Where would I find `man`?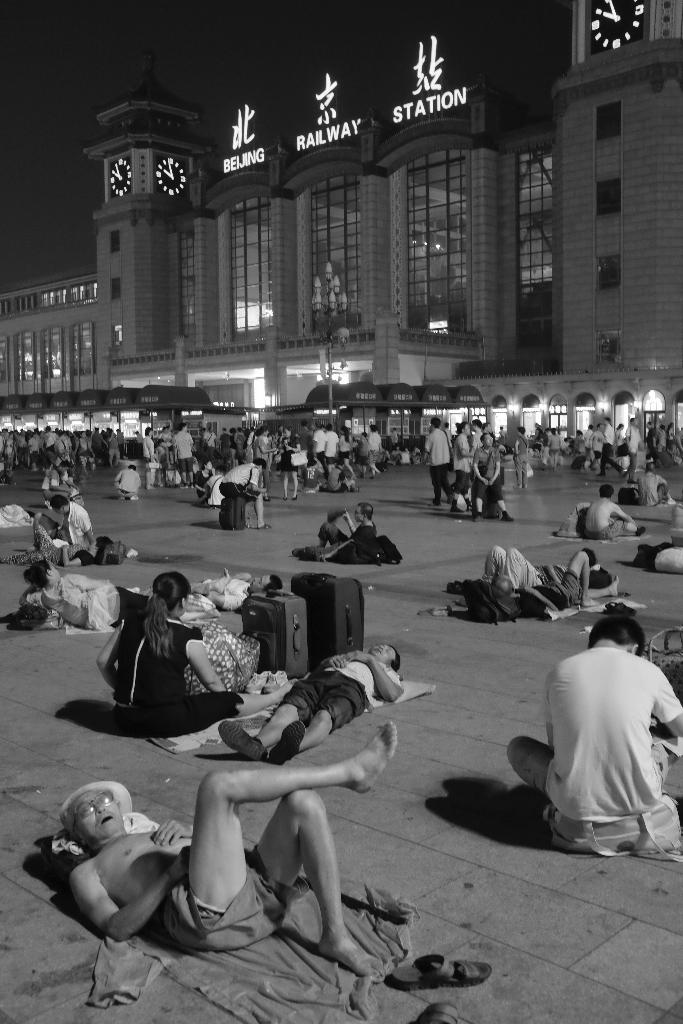
At <box>470,433,513,524</box>.
